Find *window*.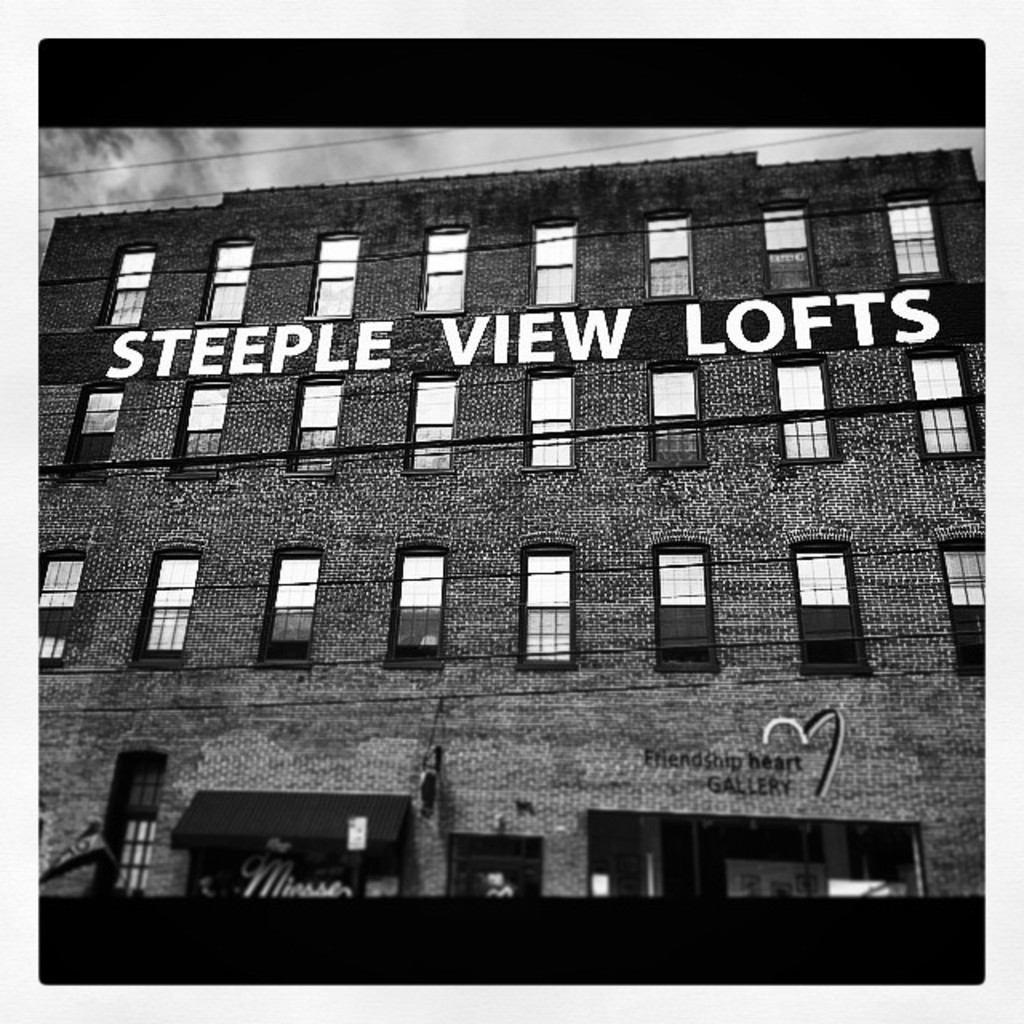
bbox=[194, 237, 266, 325].
